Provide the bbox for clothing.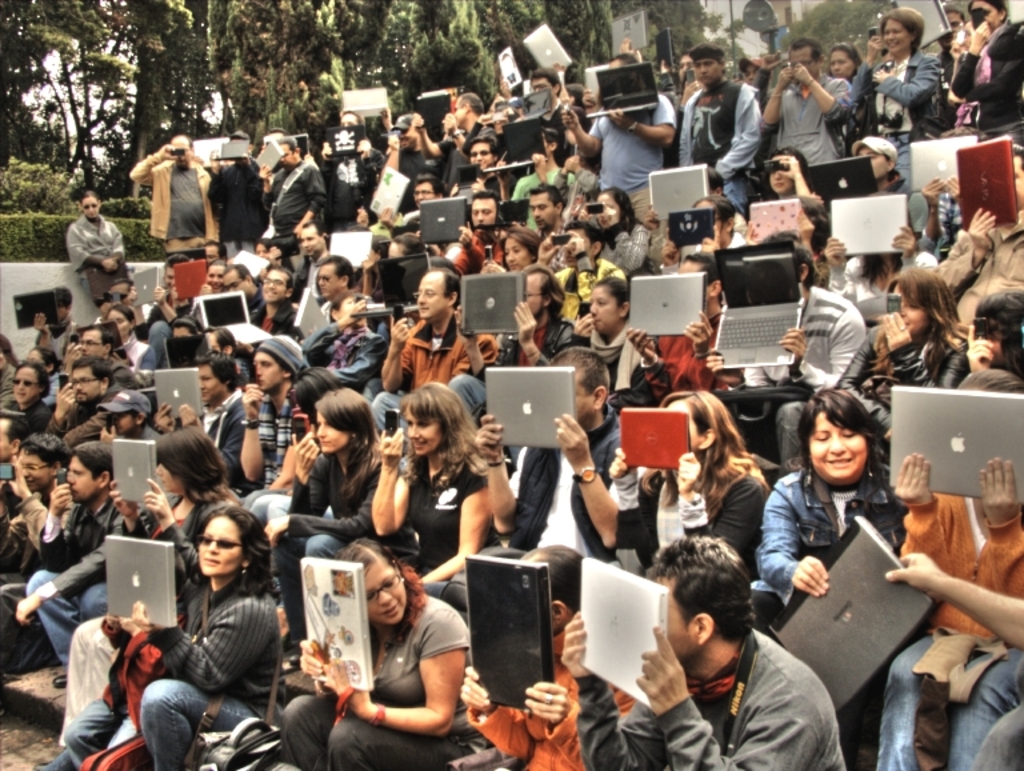
[left=129, top=531, right=288, bottom=766].
